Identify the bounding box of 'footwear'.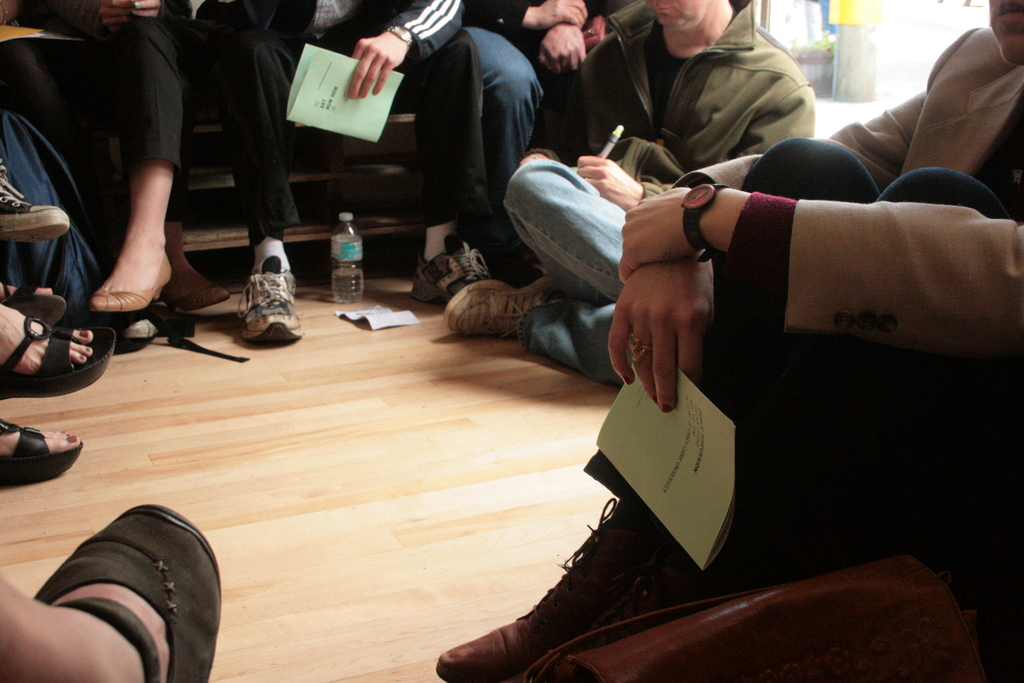
locate(1, 304, 118, 395).
